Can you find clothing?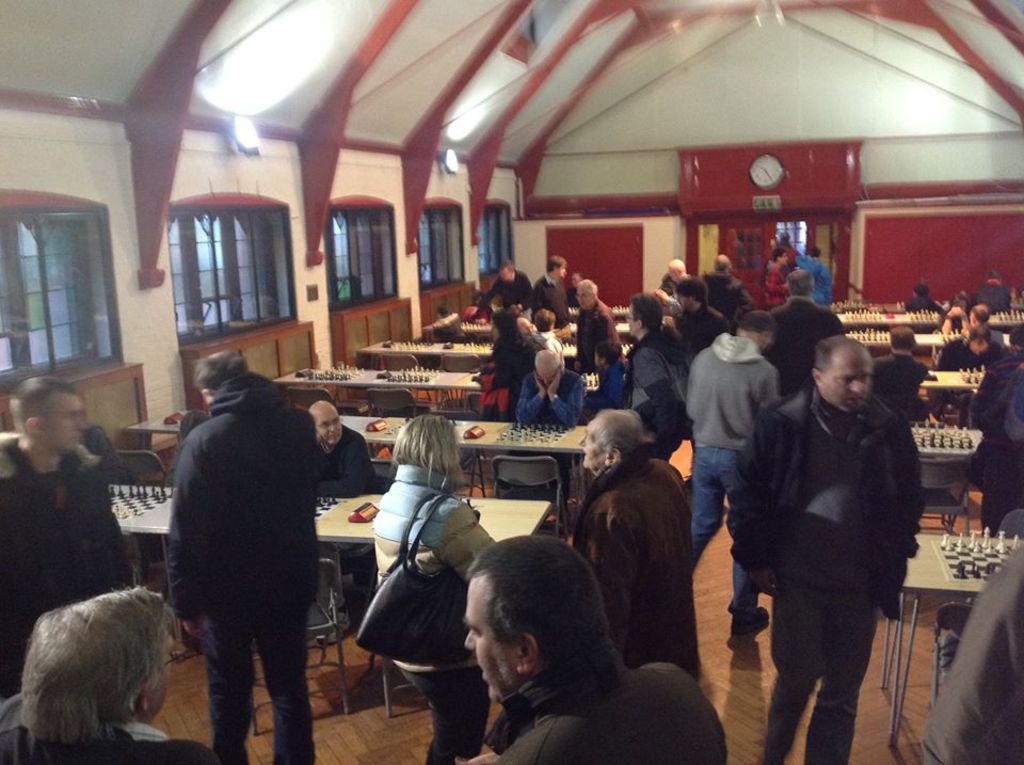
Yes, bounding box: 902, 293, 942, 309.
